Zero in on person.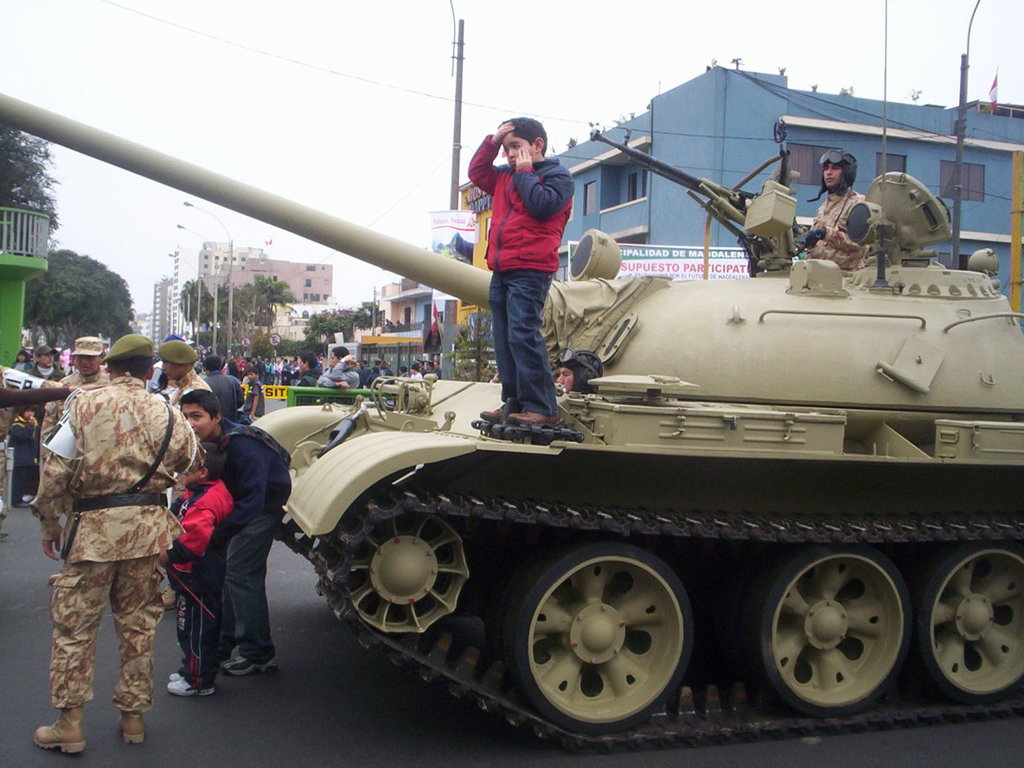
Zeroed in: {"x1": 797, "y1": 152, "x2": 868, "y2": 270}.
